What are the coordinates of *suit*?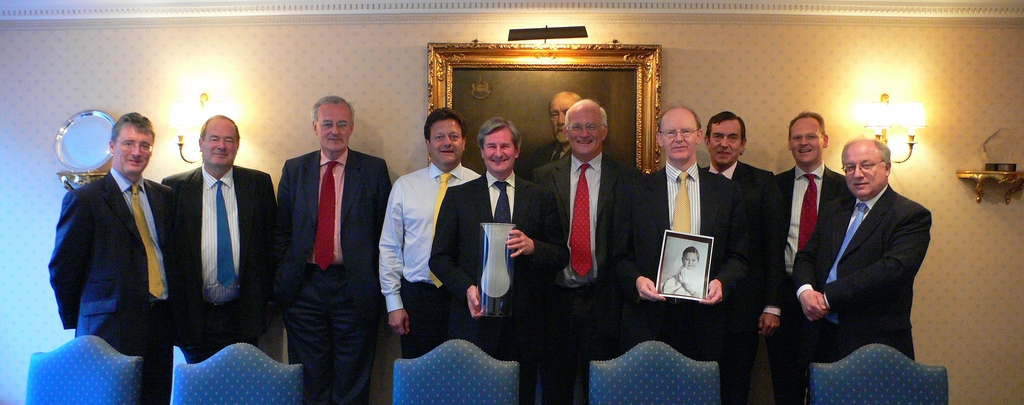
box=[42, 165, 190, 404].
